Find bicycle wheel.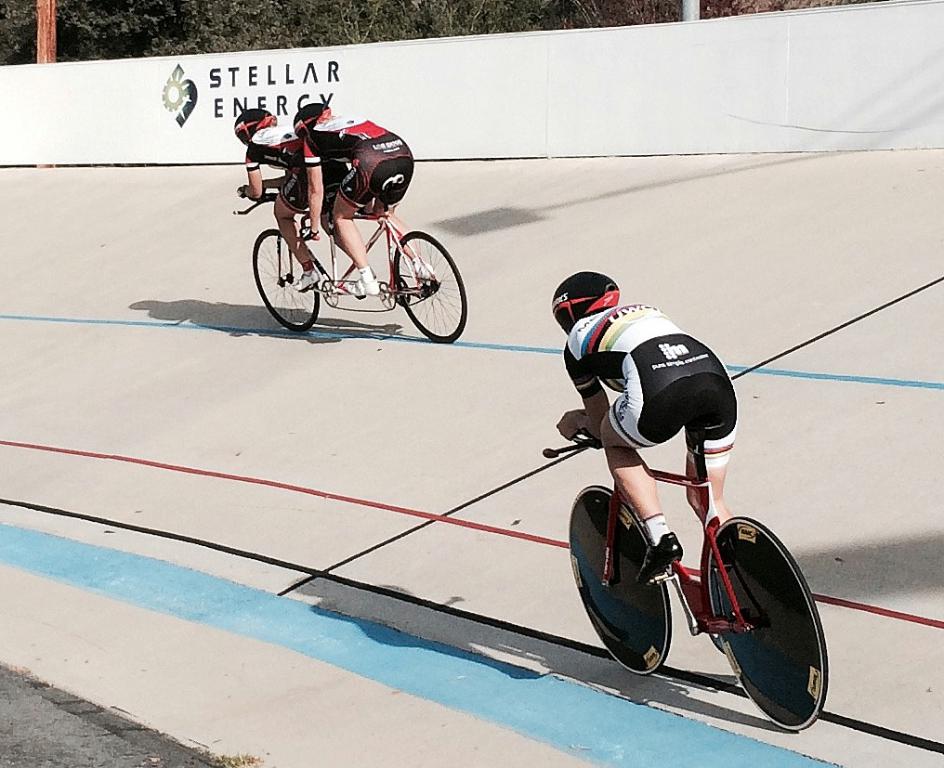
Rect(253, 225, 323, 330).
